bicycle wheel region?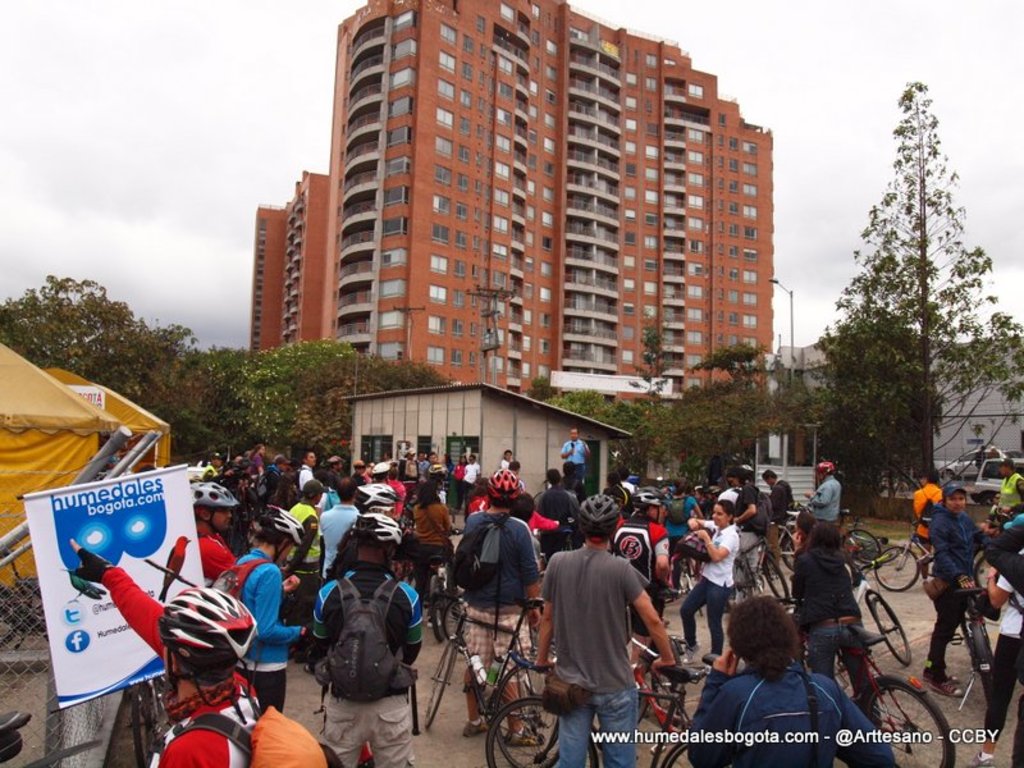
(left=660, top=733, right=698, bottom=767)
